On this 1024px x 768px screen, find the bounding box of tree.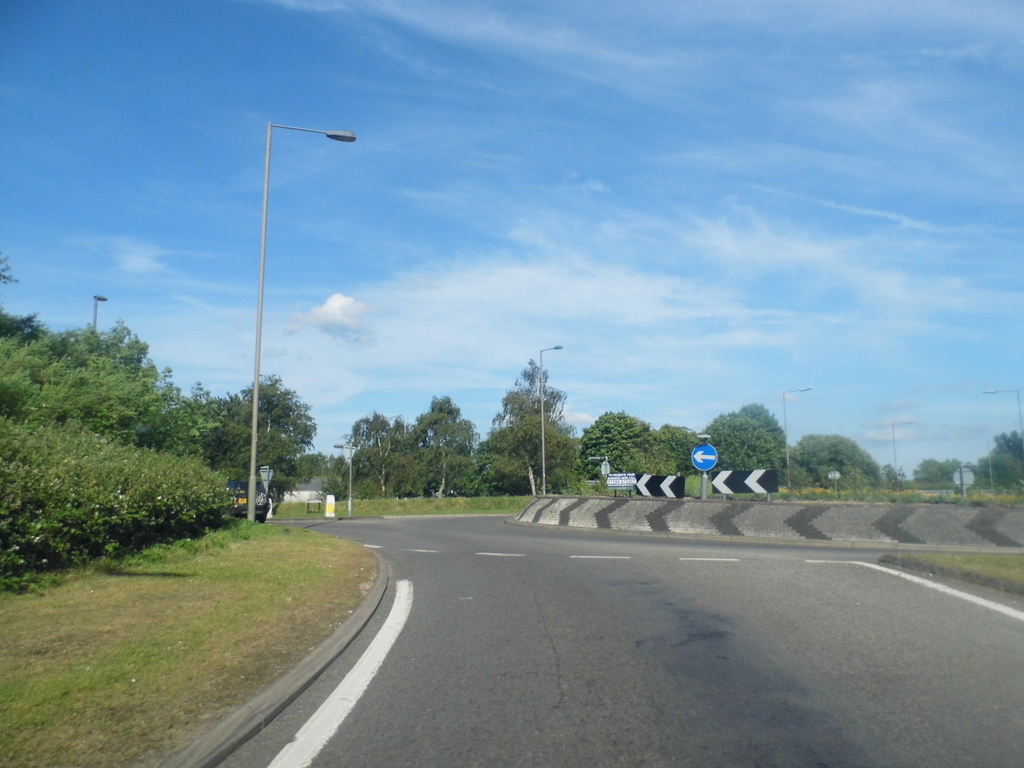
Bounding box: 738/404/789/456.
